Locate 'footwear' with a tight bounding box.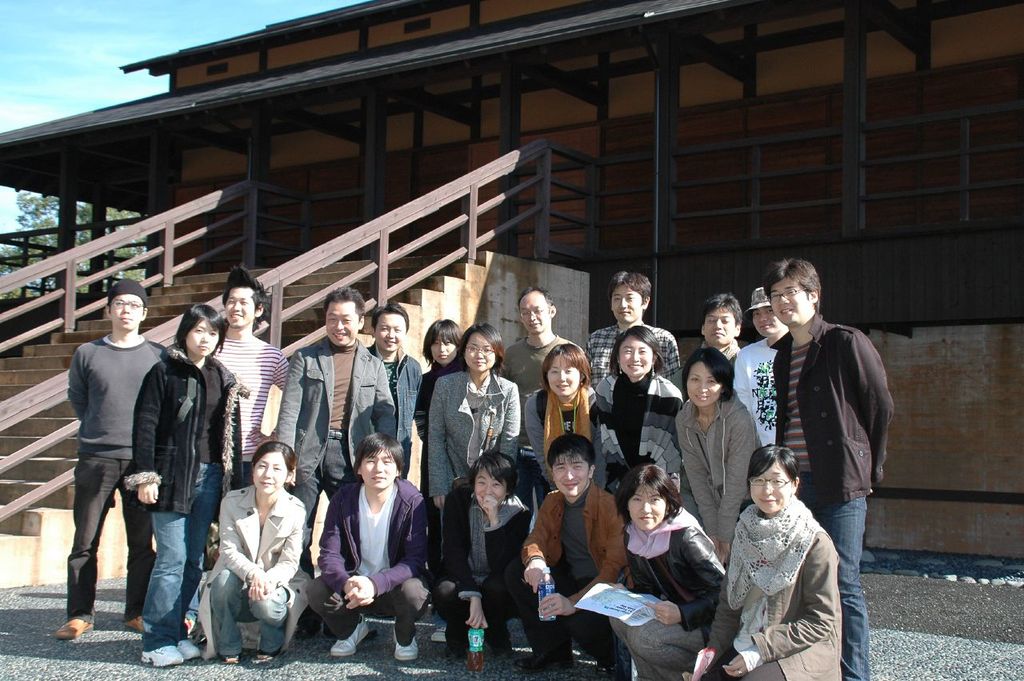
box=[182, 639, 196, 662].
